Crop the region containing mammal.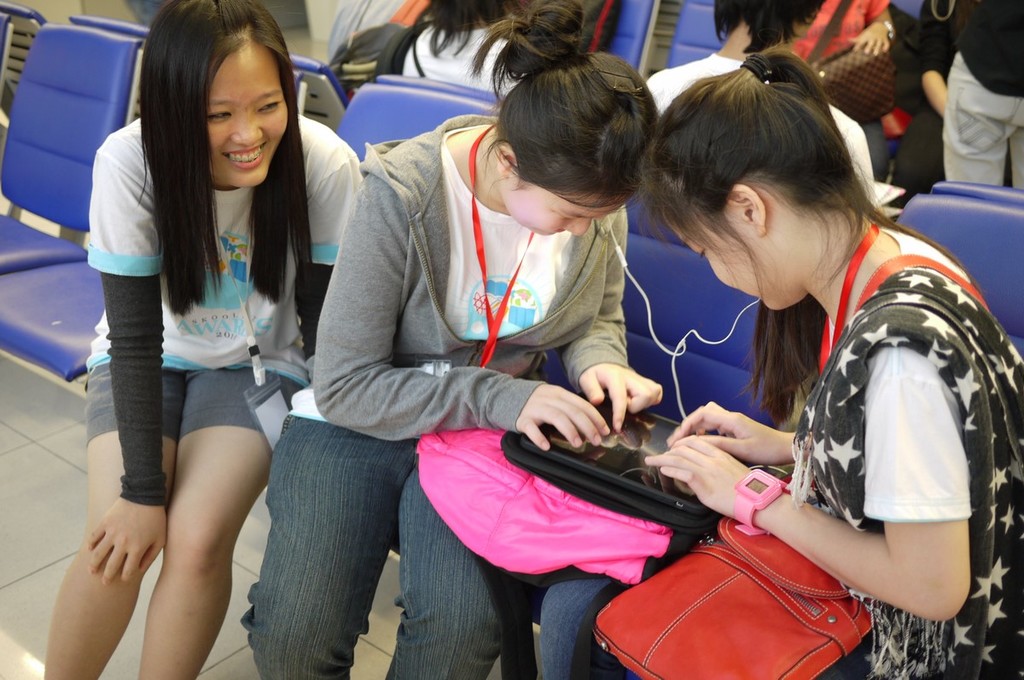
Crop region: bbox=(568, 44, 1023, 679).
